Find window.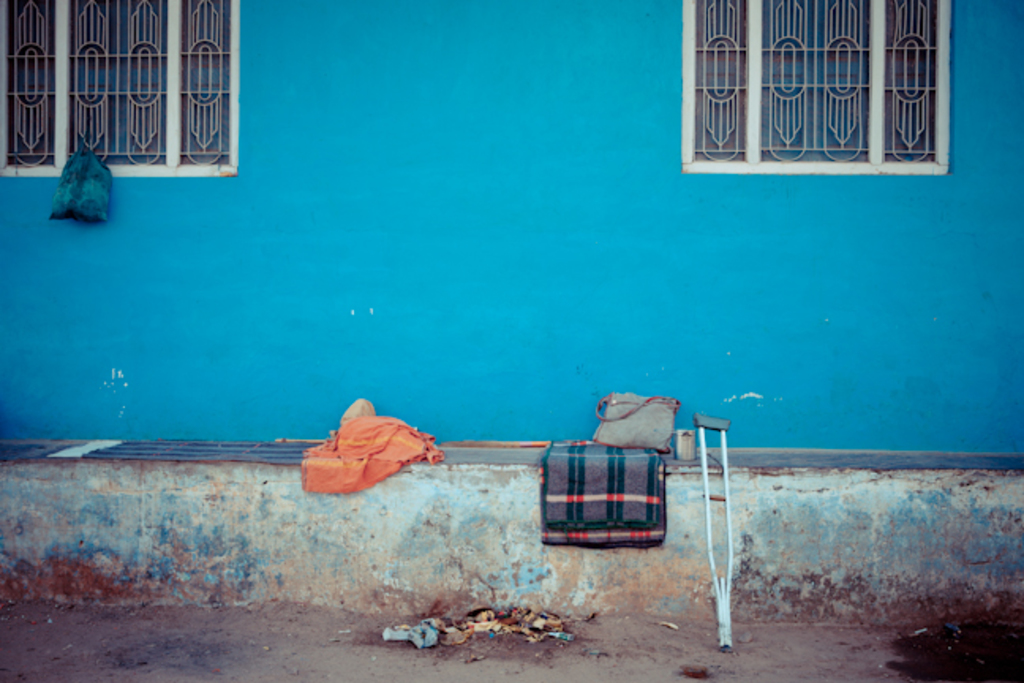
x1=684 y1=0 x2=953 y2=168.
